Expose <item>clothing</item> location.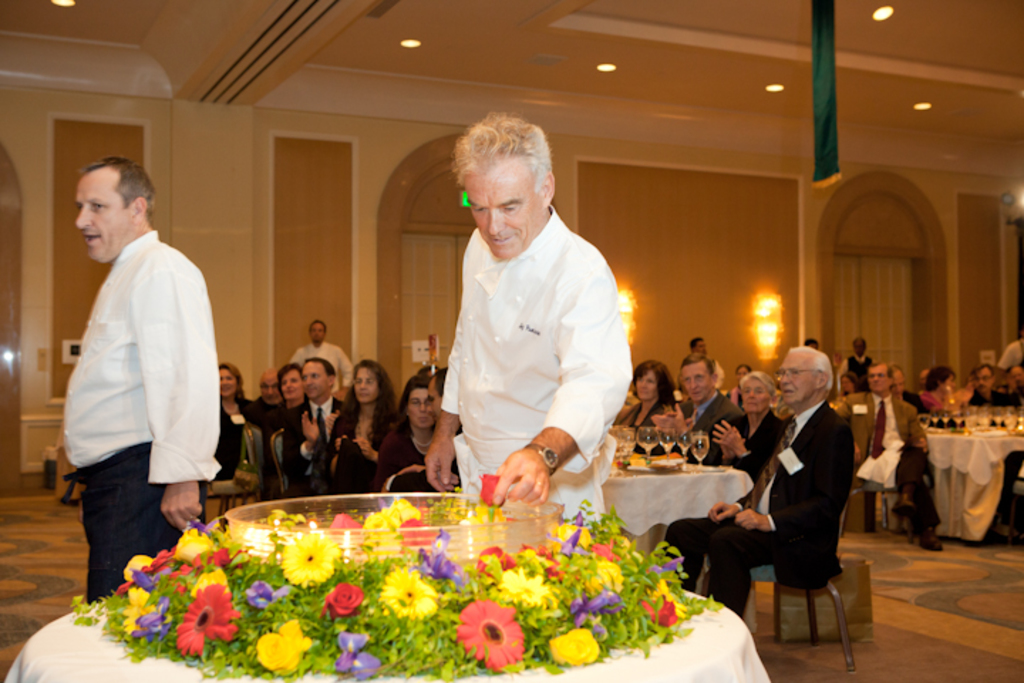
Exposed at <bbox>843, 357, 876, 387</bbox>.
